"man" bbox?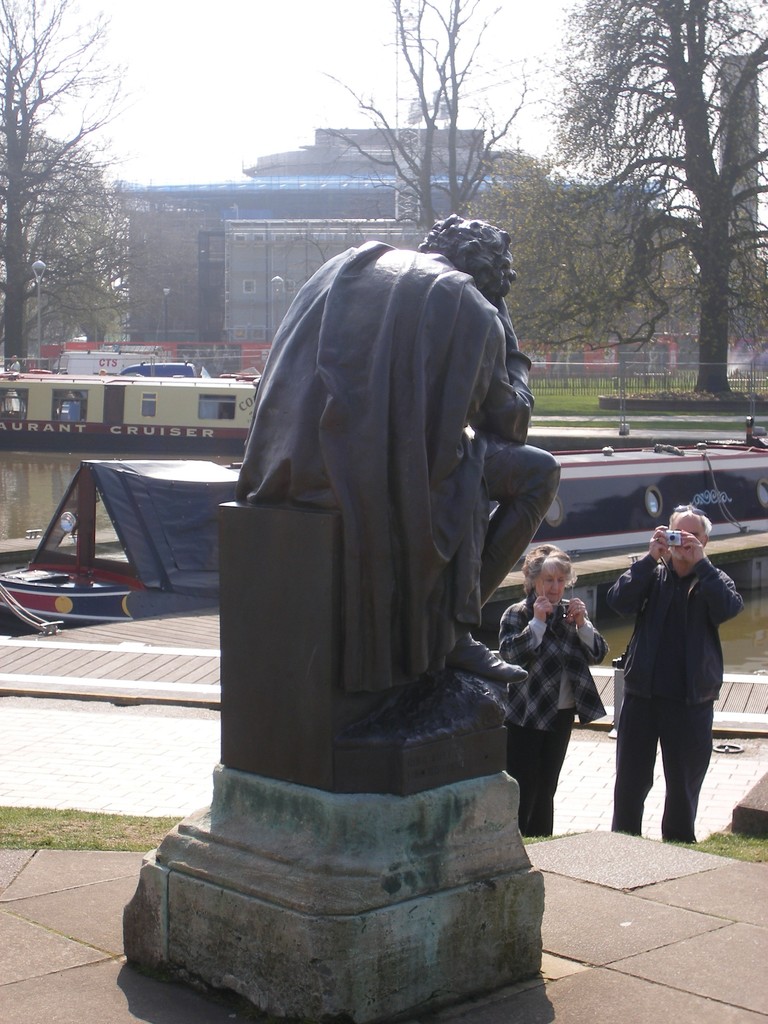
{"left": 229, "top": 212, "right": 560, "bottom": 679}
